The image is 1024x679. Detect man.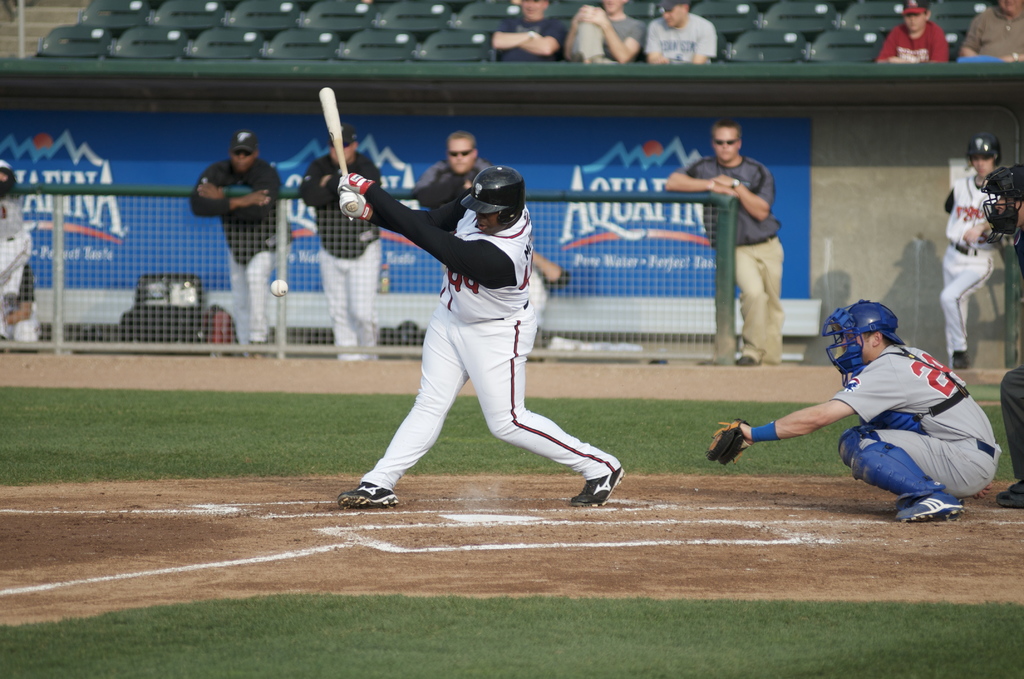
Detection: select_region(191, 128, 277, 357).
